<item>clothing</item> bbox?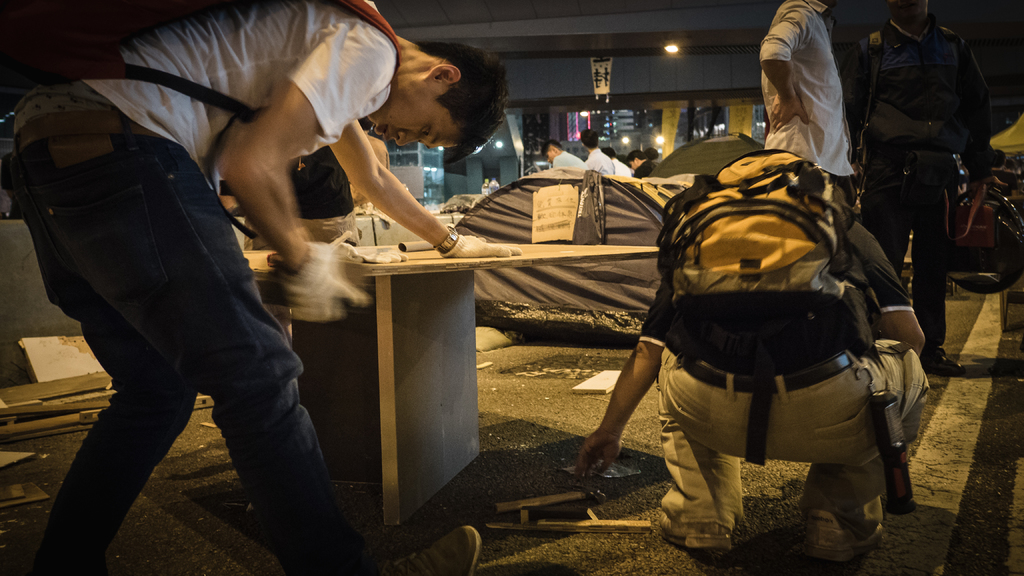
x1=641 y1=220 x2=931 y2=525
